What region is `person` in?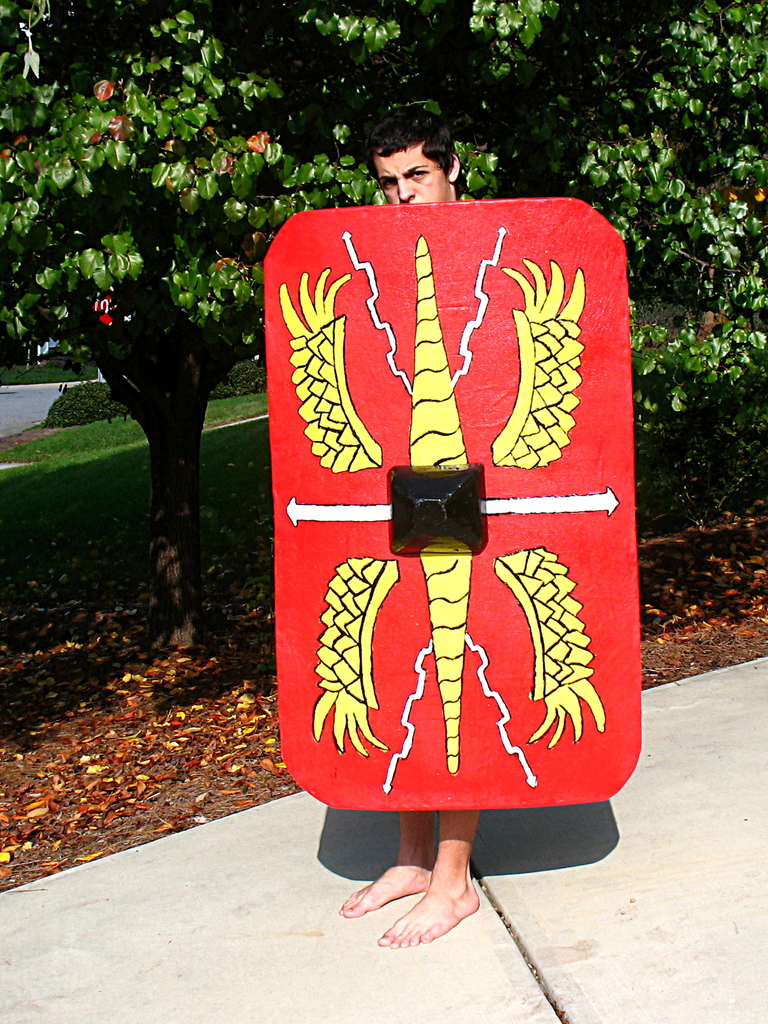
bbox=(333, 102, 498, 945).
